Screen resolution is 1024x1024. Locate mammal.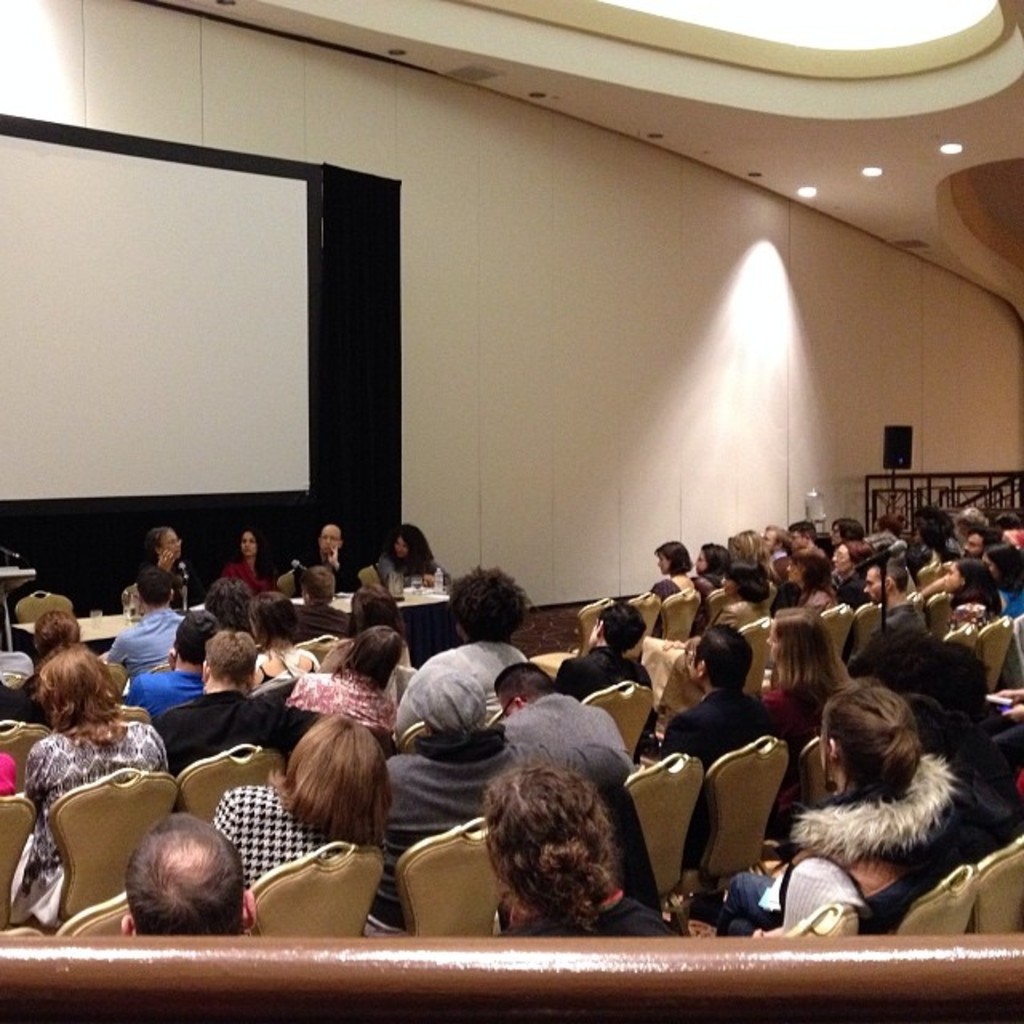
x1=374, y1=520, x2=445, y2=605.
